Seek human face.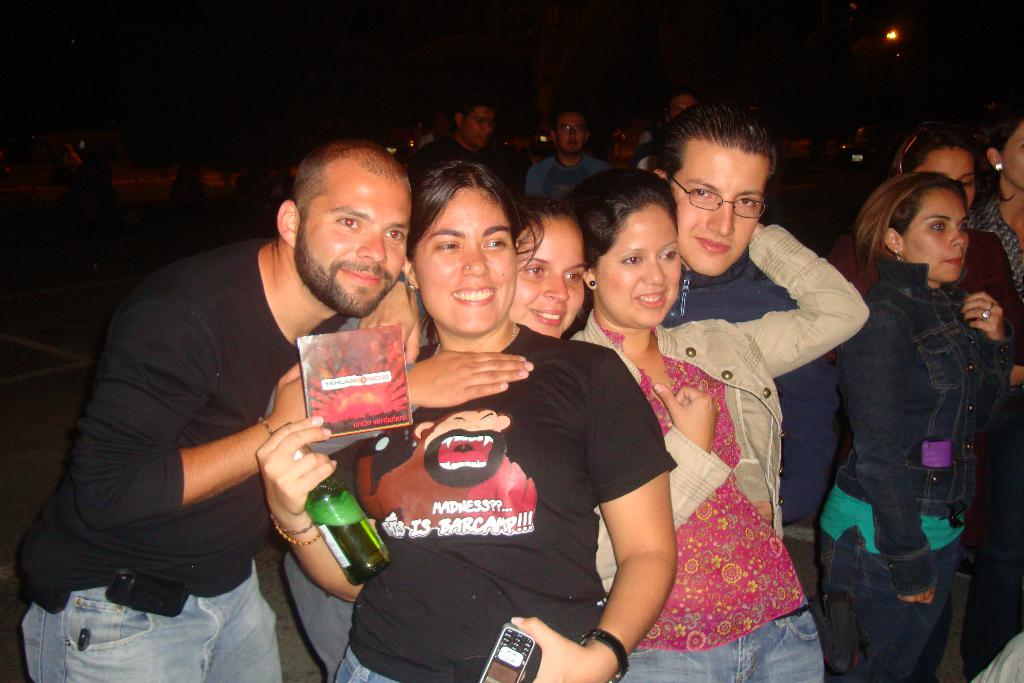
(553,114,584,152).
